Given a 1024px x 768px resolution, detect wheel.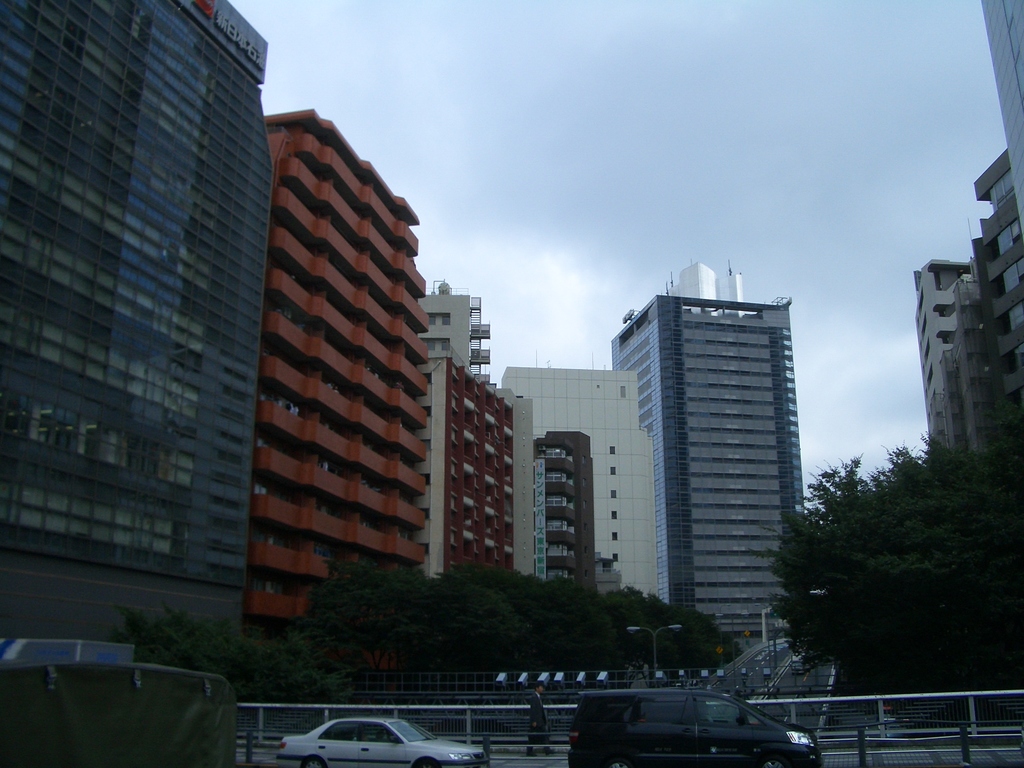
box(413, 756, 440, 767).
